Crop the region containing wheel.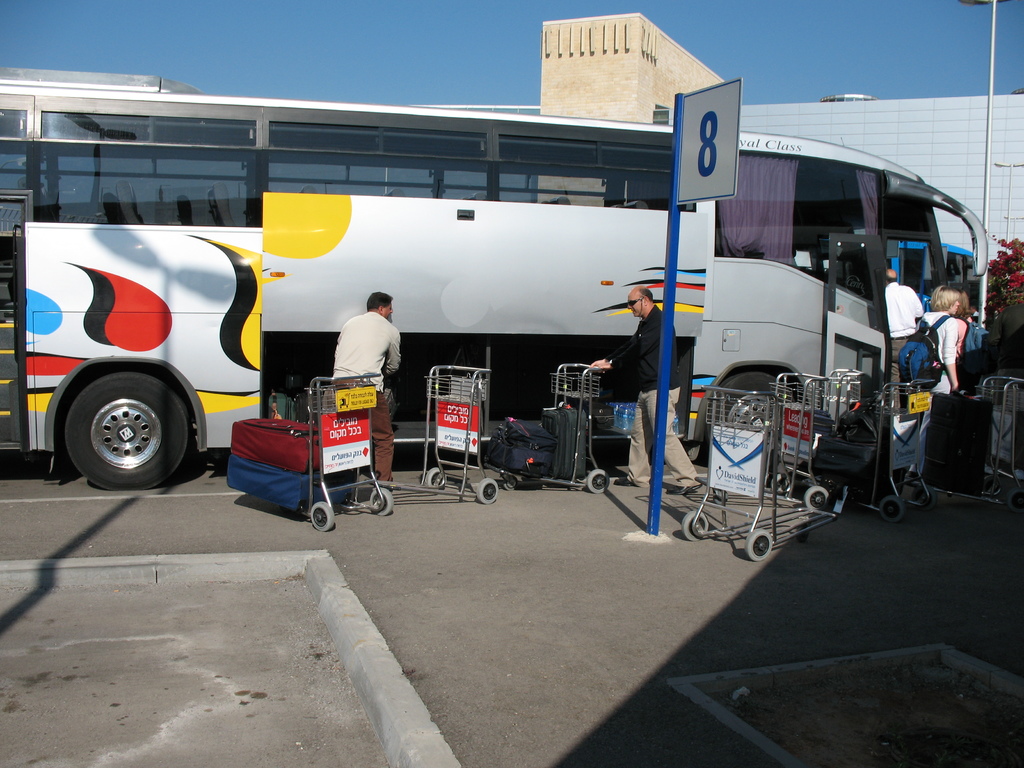
Crop region: region(366, 486, 395, 517).
